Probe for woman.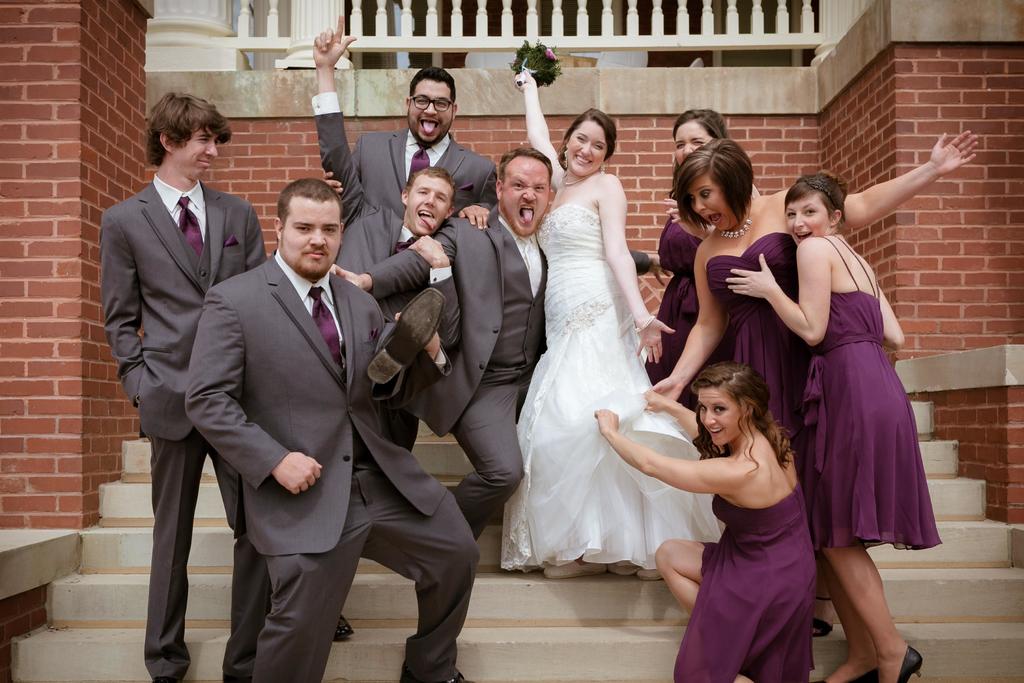
Probe result: rect(506, 101, 705, 606).
